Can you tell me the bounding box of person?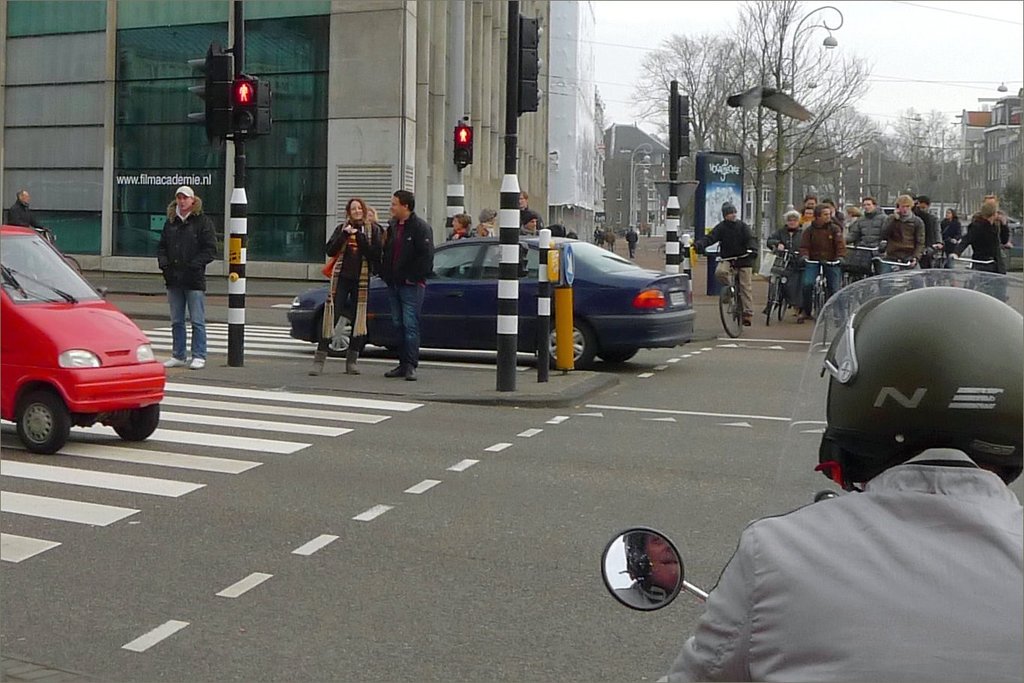
detection(628, 228, 634, 258).
